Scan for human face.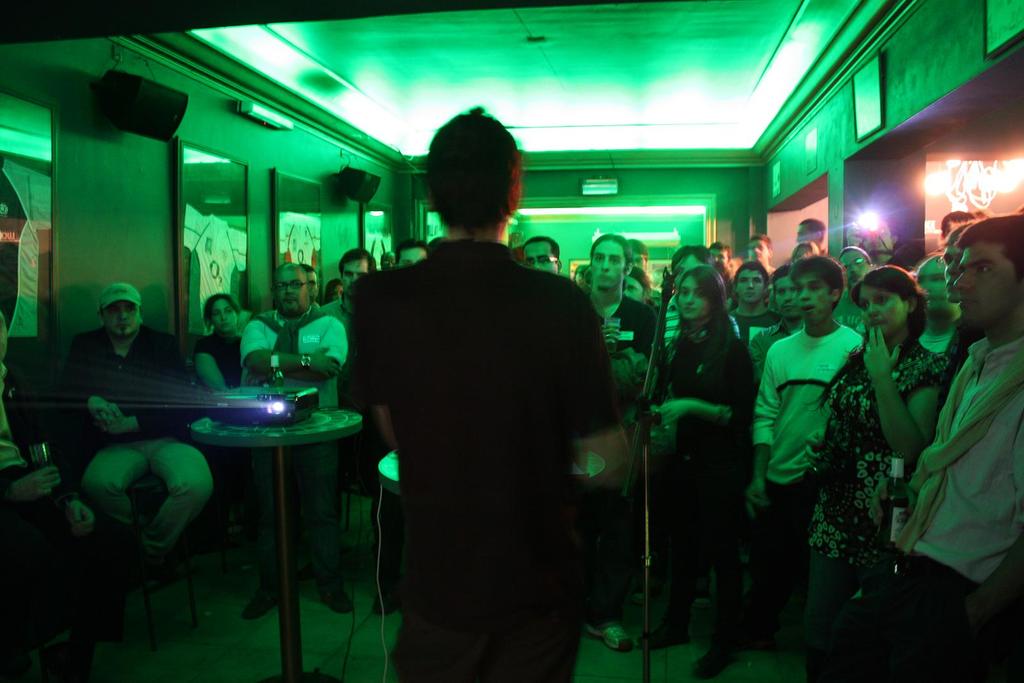
Scan result: BBox(273, 260, 310, 314).
